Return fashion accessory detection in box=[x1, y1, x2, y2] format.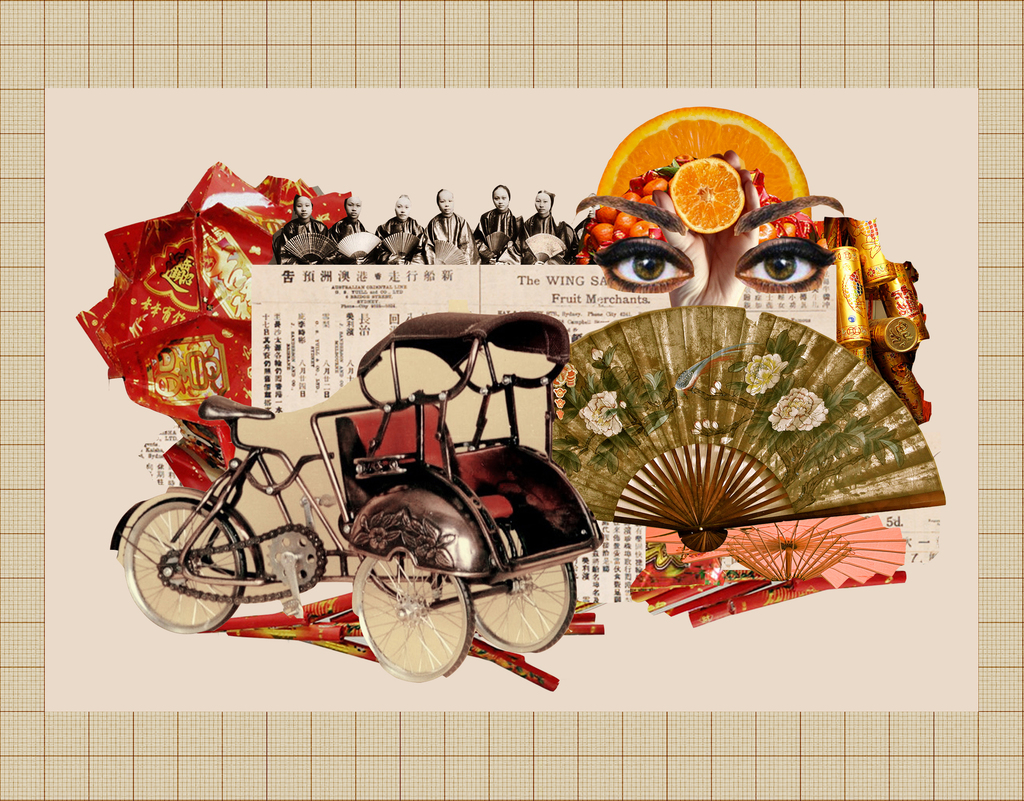
box=[431, 241, 468, 264].
